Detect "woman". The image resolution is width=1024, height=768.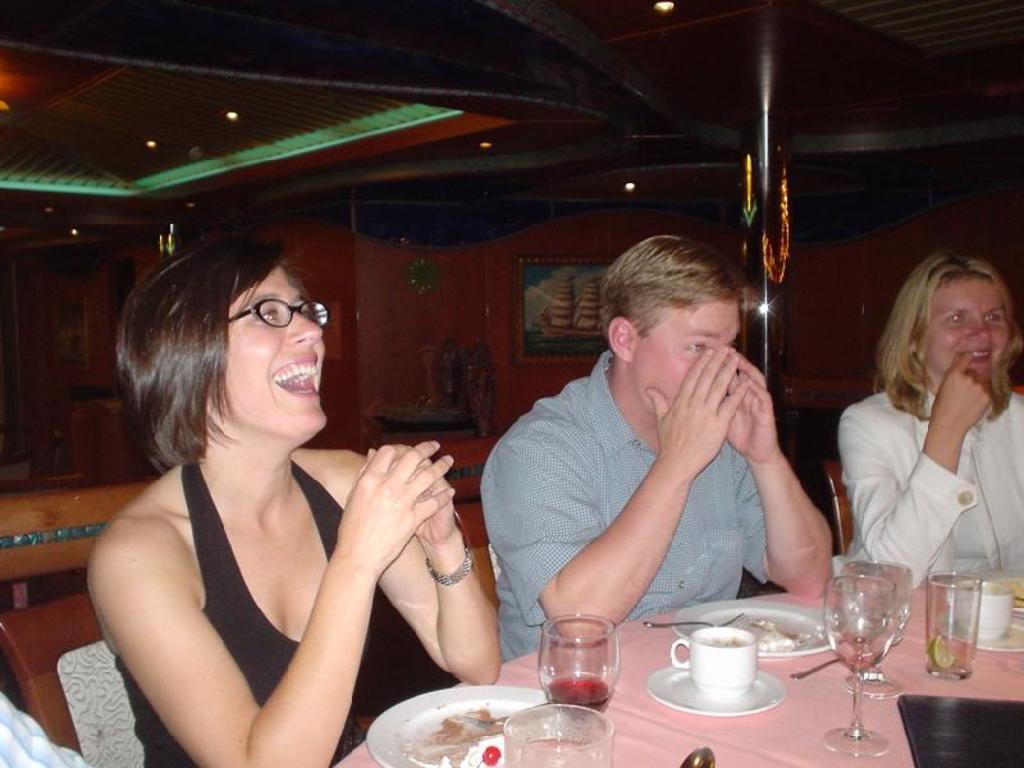
box(842, 242, 1023, 594).
